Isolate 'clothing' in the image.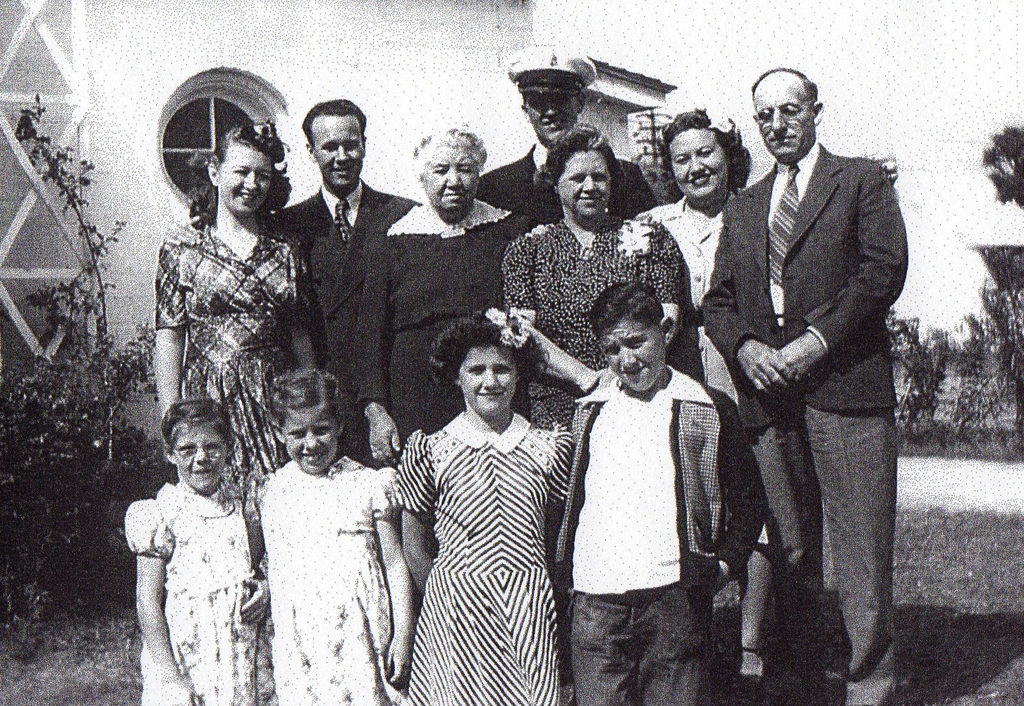
Isolated region: <region>750, 398, 896, 702</region>.
